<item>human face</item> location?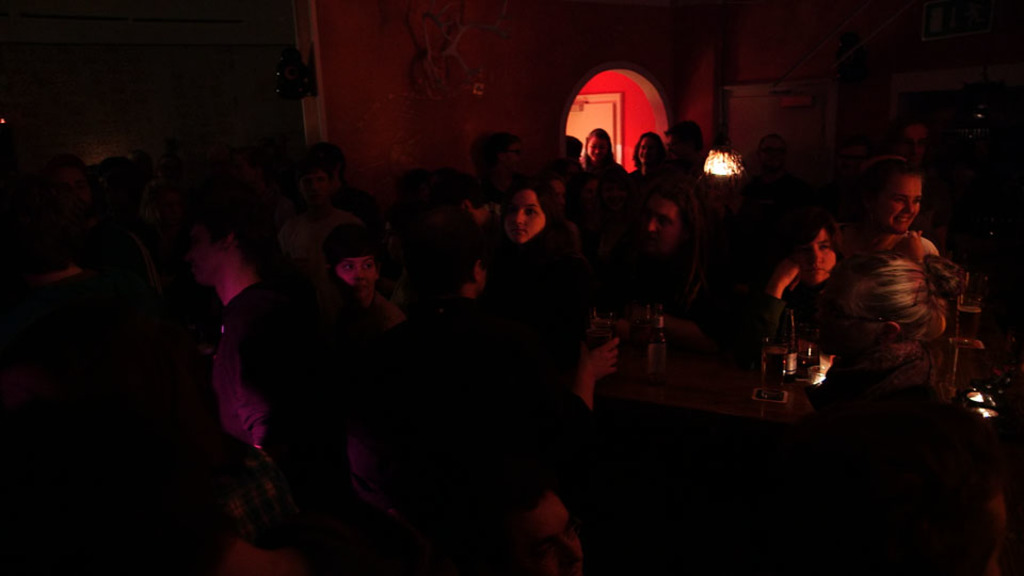
l=508, t=192, r=543, b=245
